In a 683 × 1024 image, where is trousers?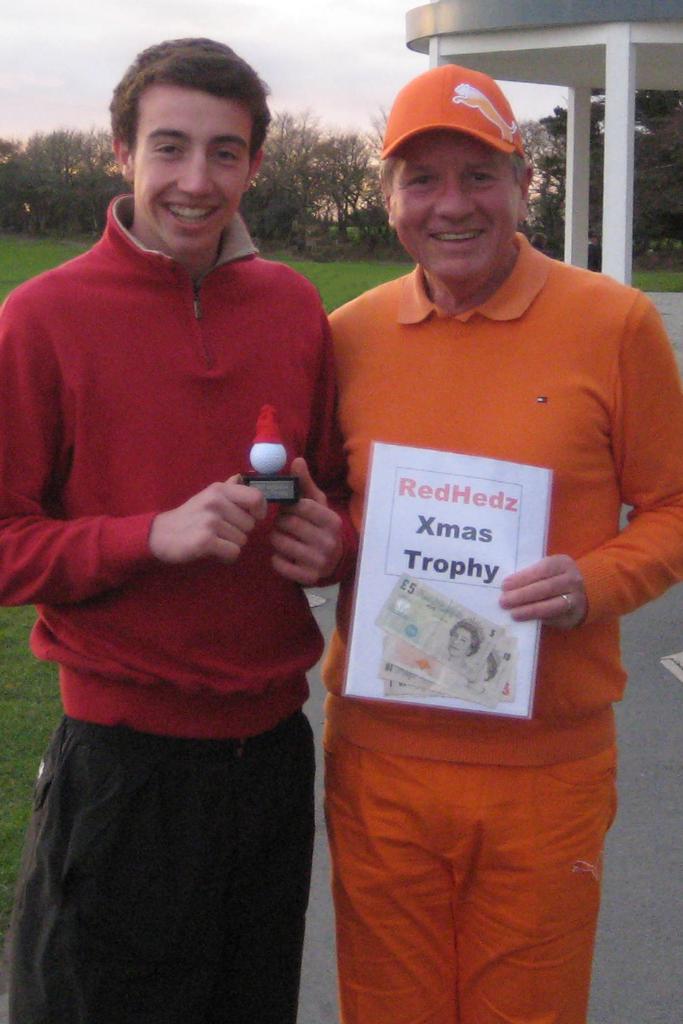
locate(325, 747, 620, 1023).
